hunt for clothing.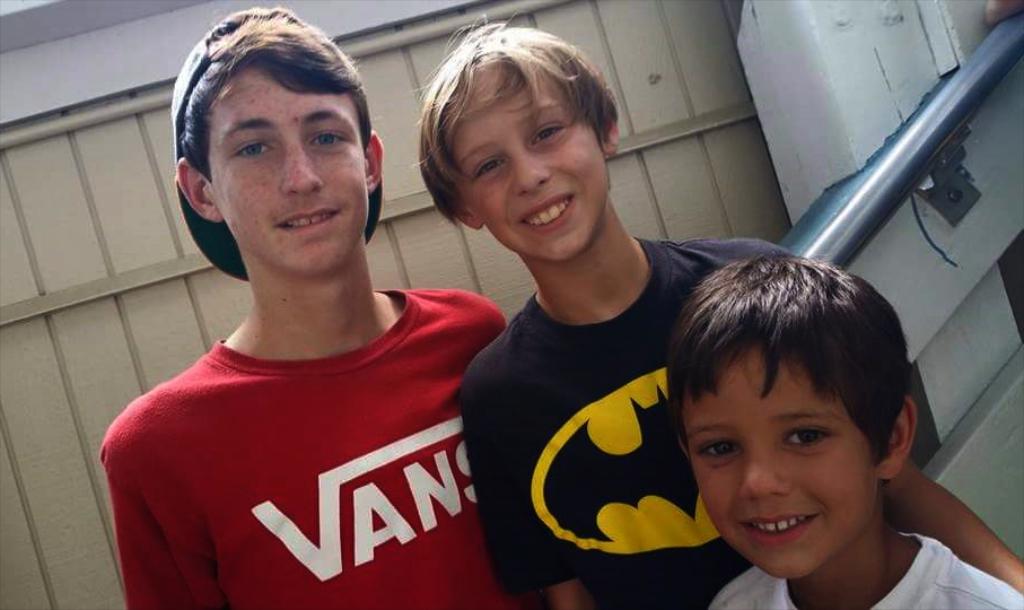
Hunted down at region(708, 531, 1023, 609).
